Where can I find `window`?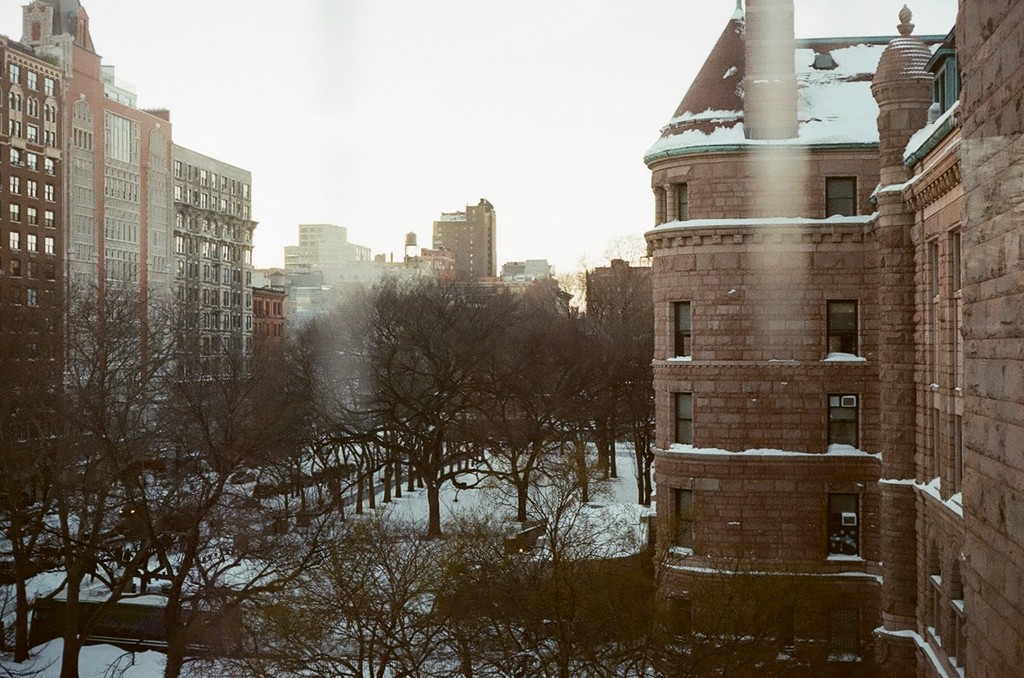
You can find it at bbox=(826, 494, 861, 564).
